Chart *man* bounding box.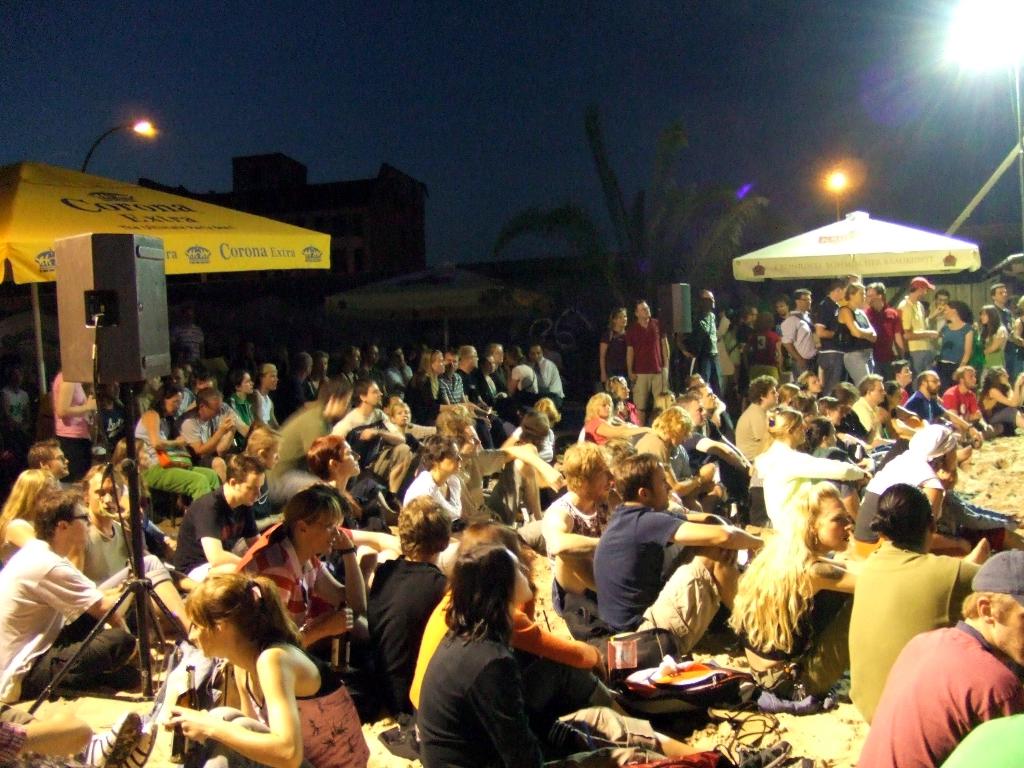
Charted: {"x1": 174, "y1": 447, "x2": 273, "y2": 594}.
